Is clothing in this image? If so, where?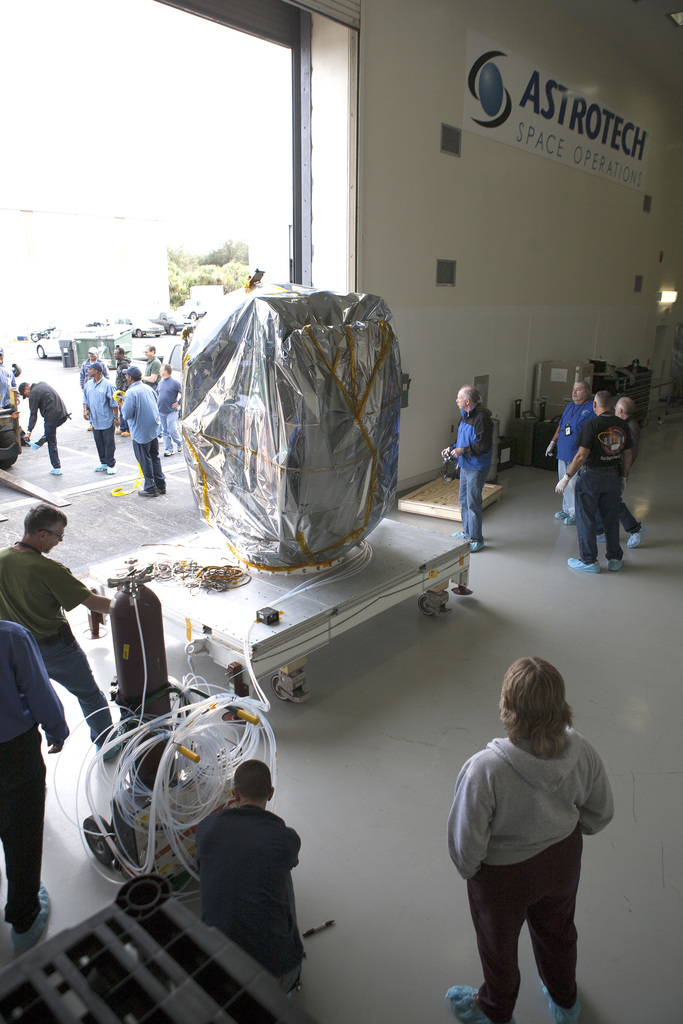
Yes, at [left=113, top=352, right=131, bottom=422].
